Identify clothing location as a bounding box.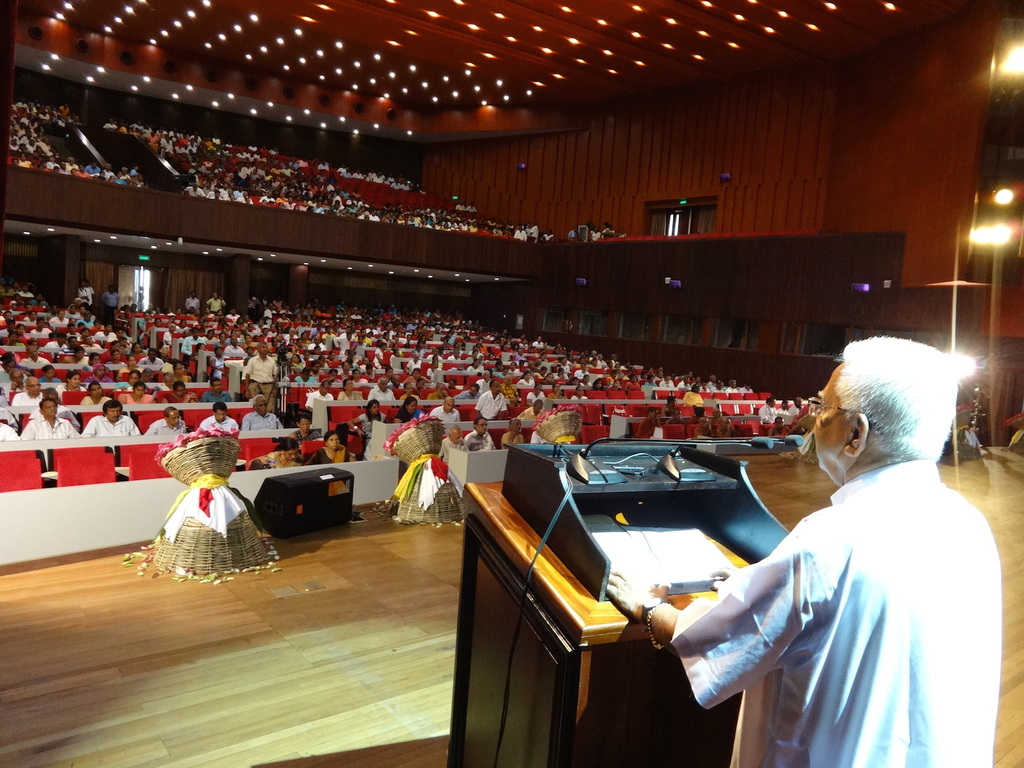
pyautogui.locateOnScreen(0, 410, 45, 444).
